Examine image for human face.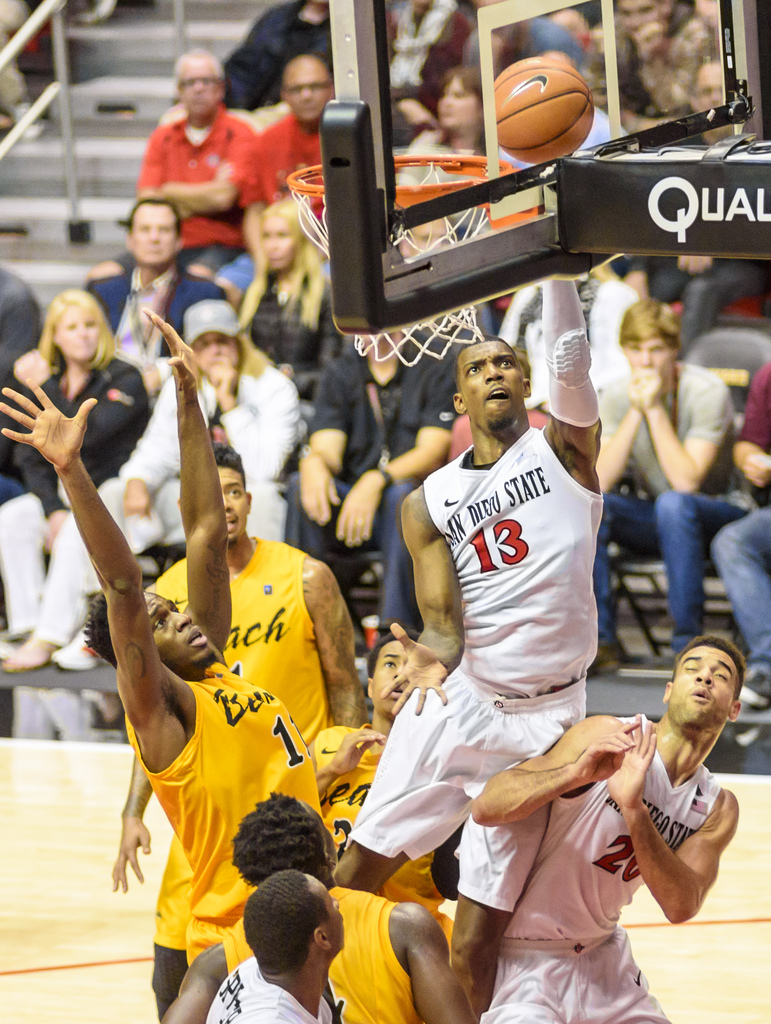
Examination result: 285, 63, 327, 125.
